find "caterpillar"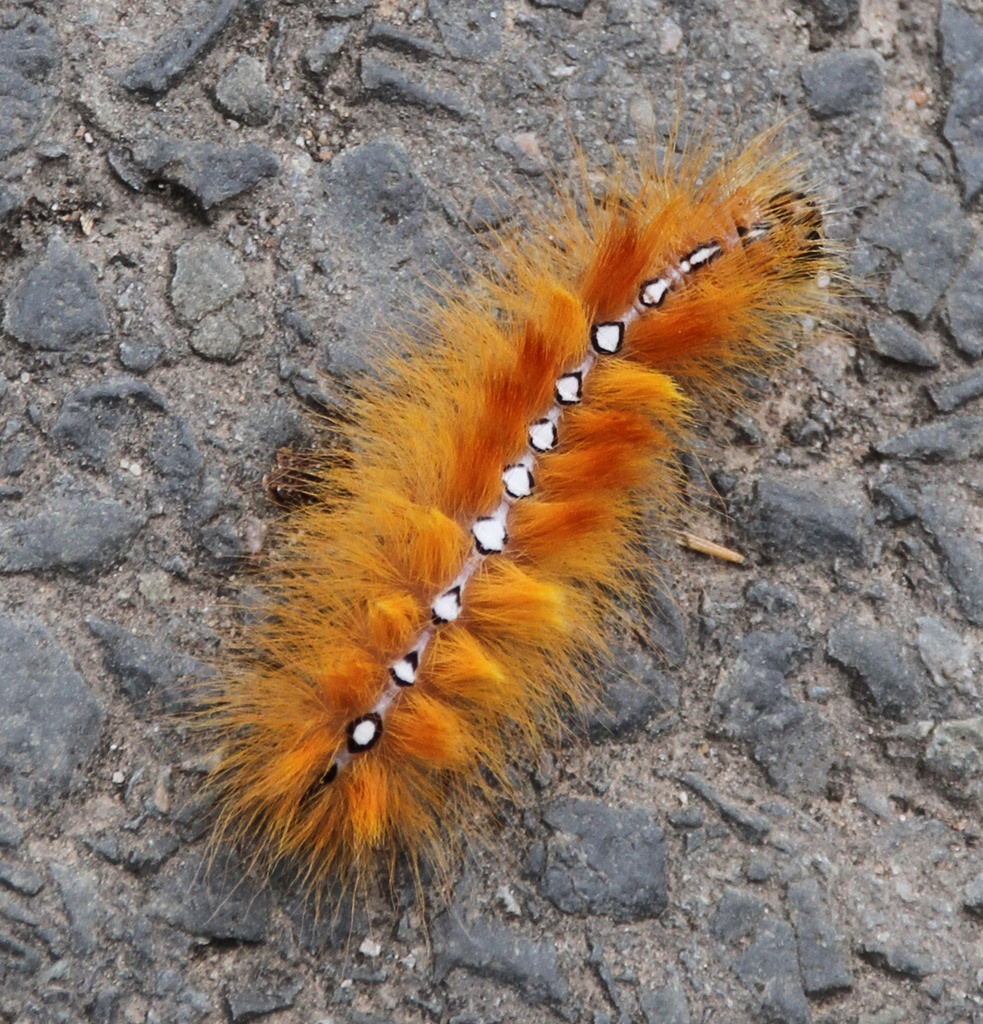
{"left": 131, "top": 87, "right": 871, "bottom": 971}
